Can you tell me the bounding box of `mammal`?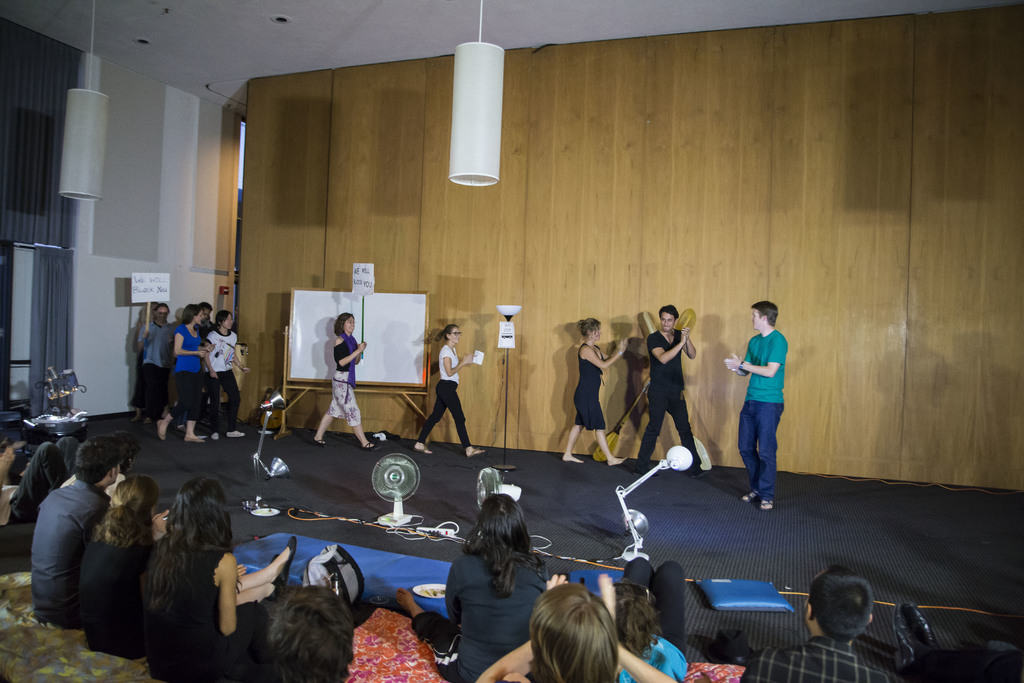
<region>394, 498, 551, 682</region>.
